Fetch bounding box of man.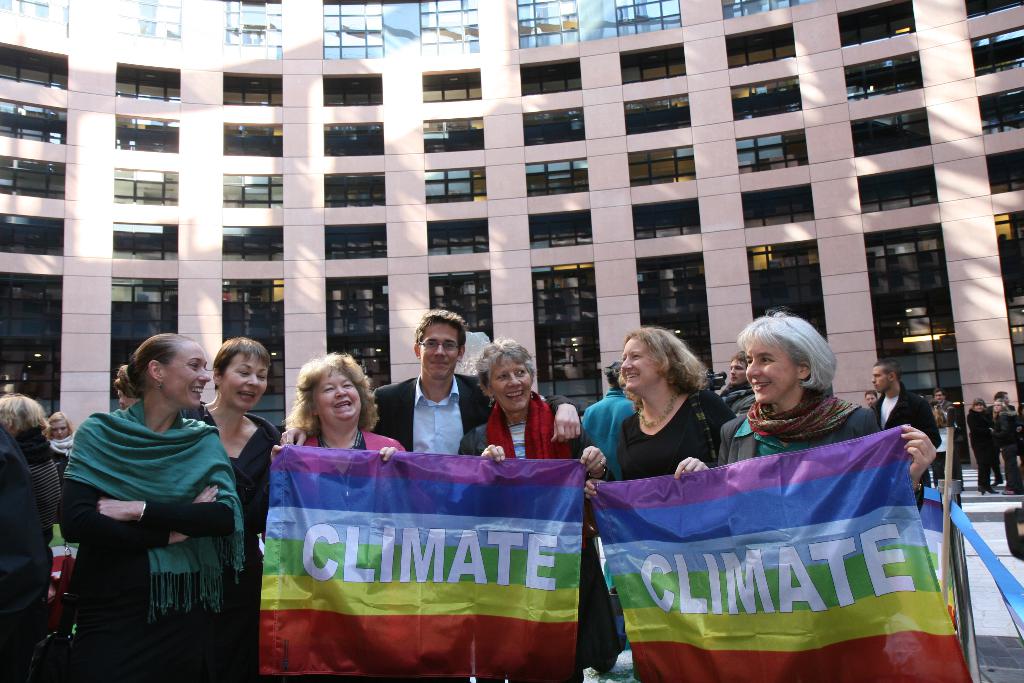
Bbox: detection(716, 350, 755, 415).
